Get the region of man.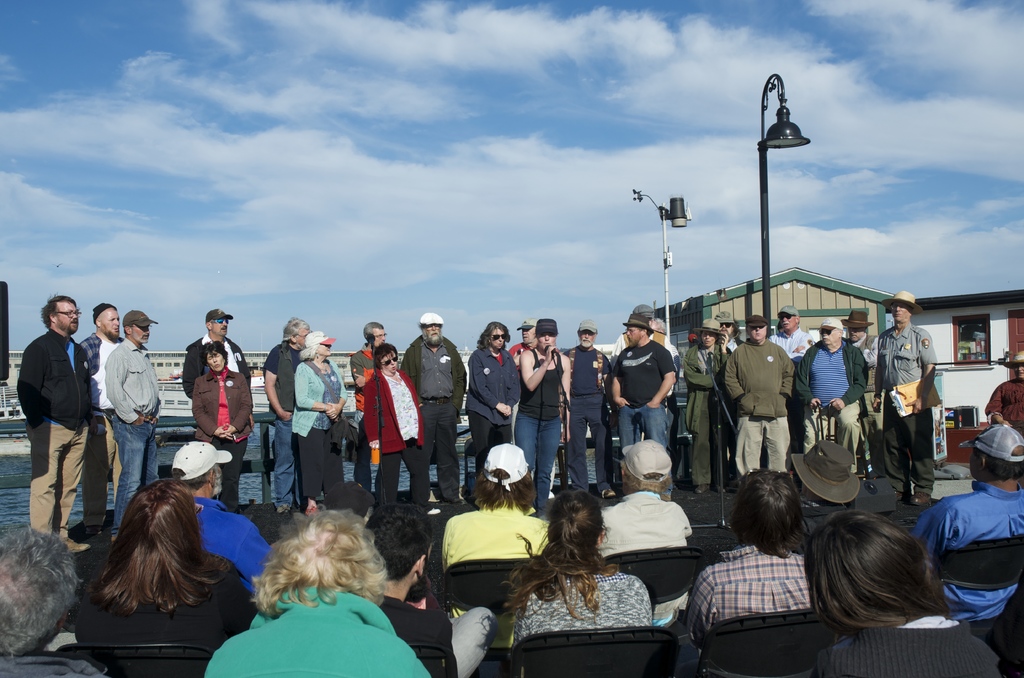
618, 309, 666, 441.
